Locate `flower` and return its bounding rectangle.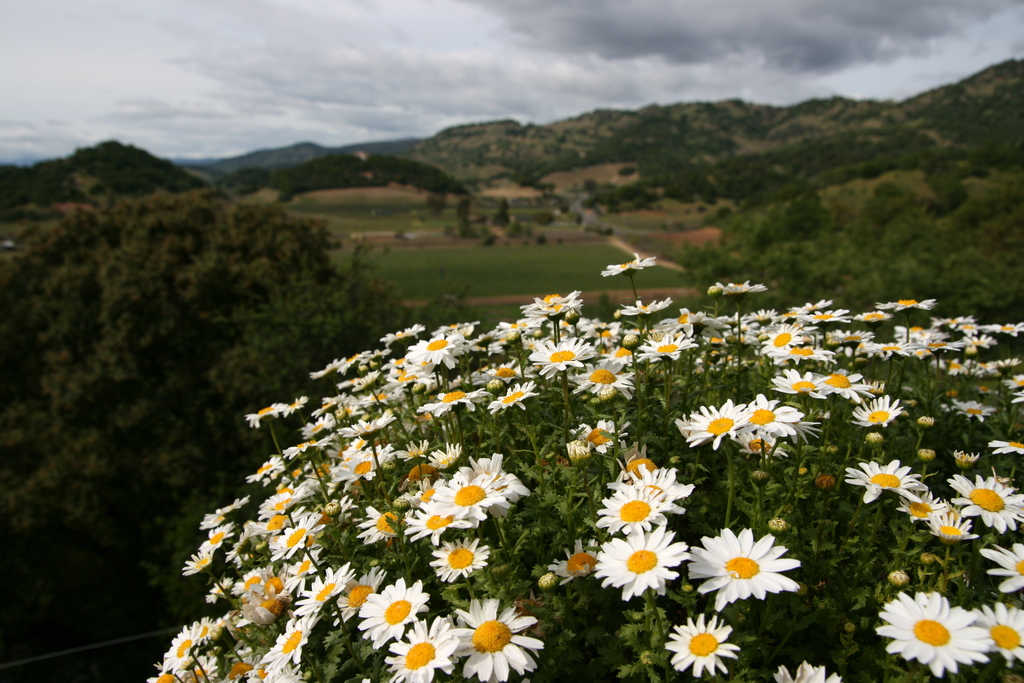
[966, 598, 1023, 667].
